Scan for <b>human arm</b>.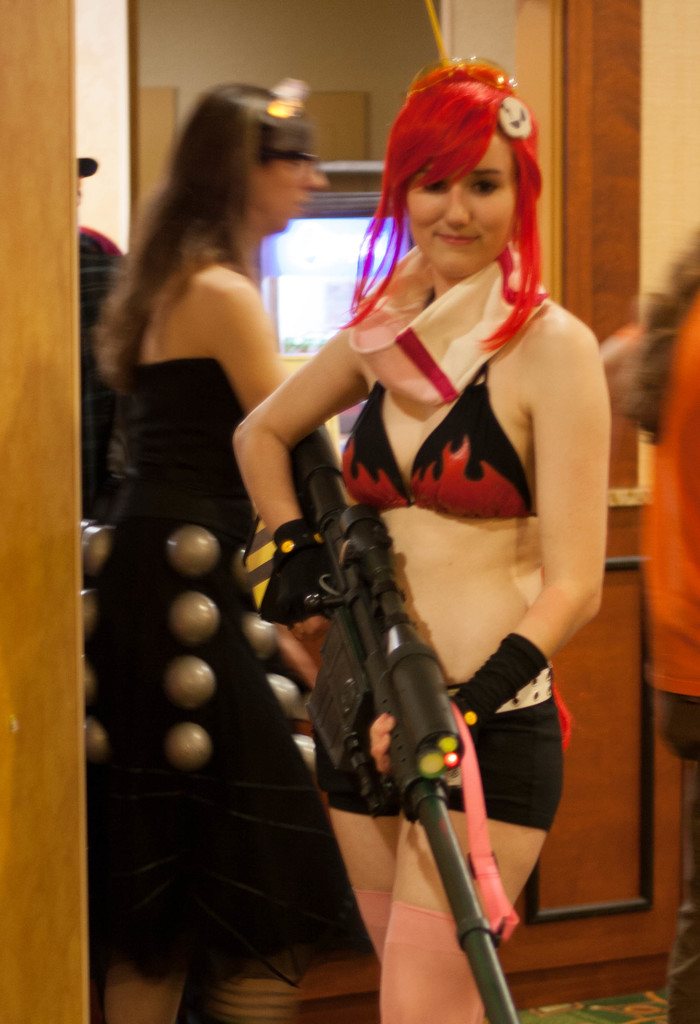
Scan result: {"left": 230, "top": 304, "right": 376, "bottom": 641}.
